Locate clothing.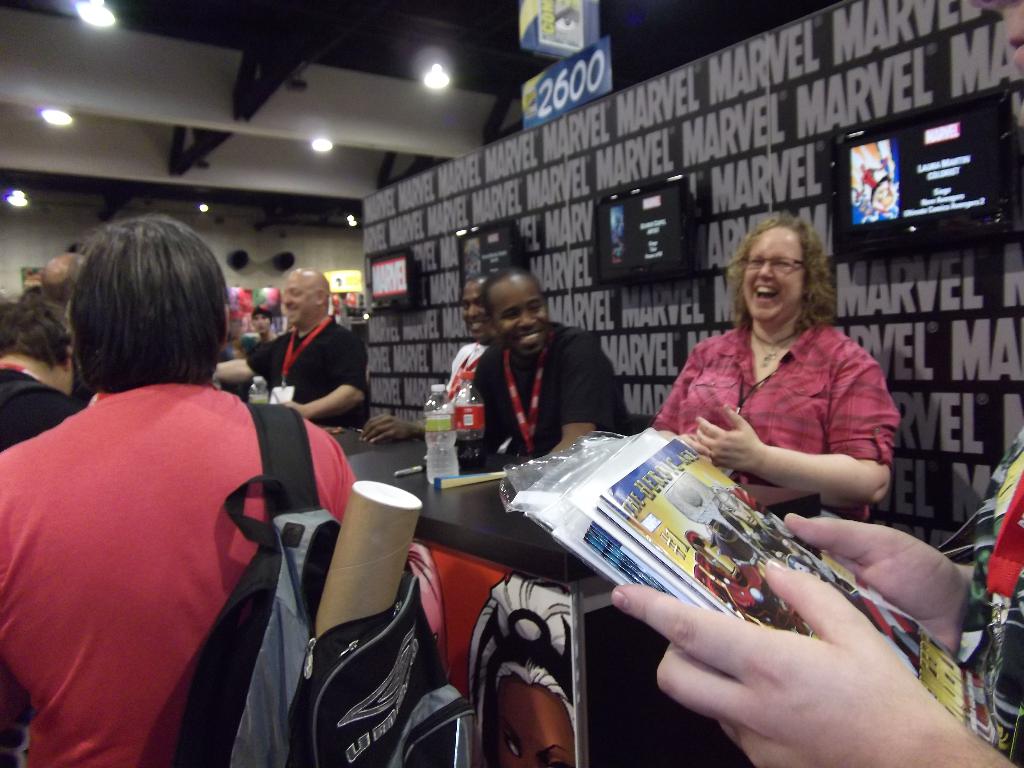
Bounding box: (247,312,369,424).
